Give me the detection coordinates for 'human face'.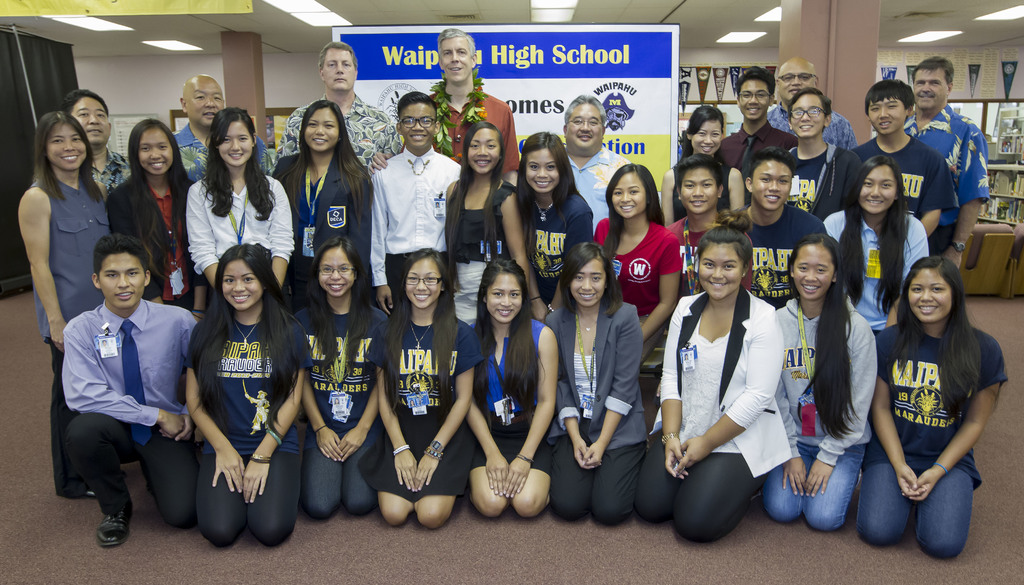
rect(212, 260, 258, 309).
